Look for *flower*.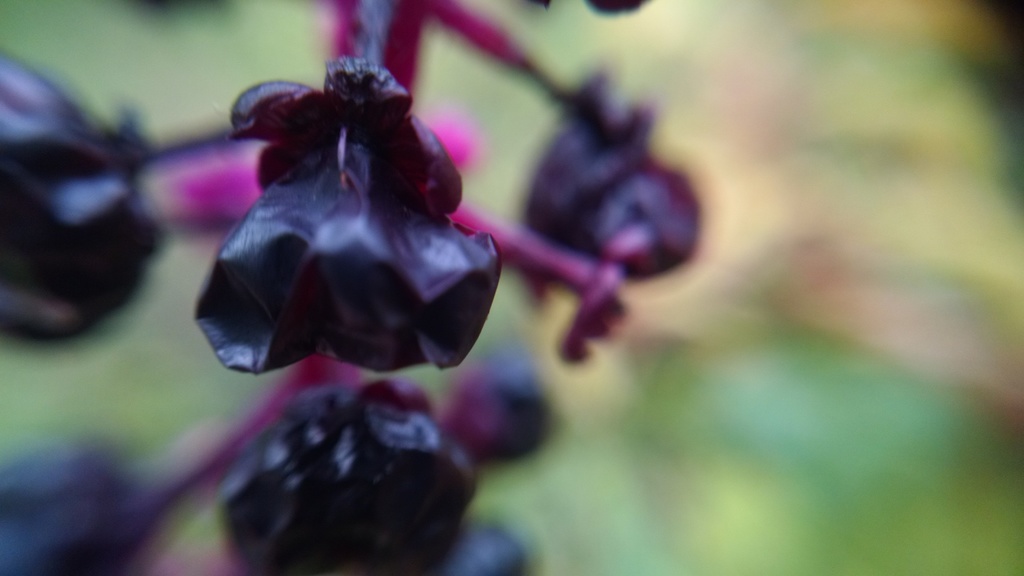
Found: [0, 422, 186, 575].
